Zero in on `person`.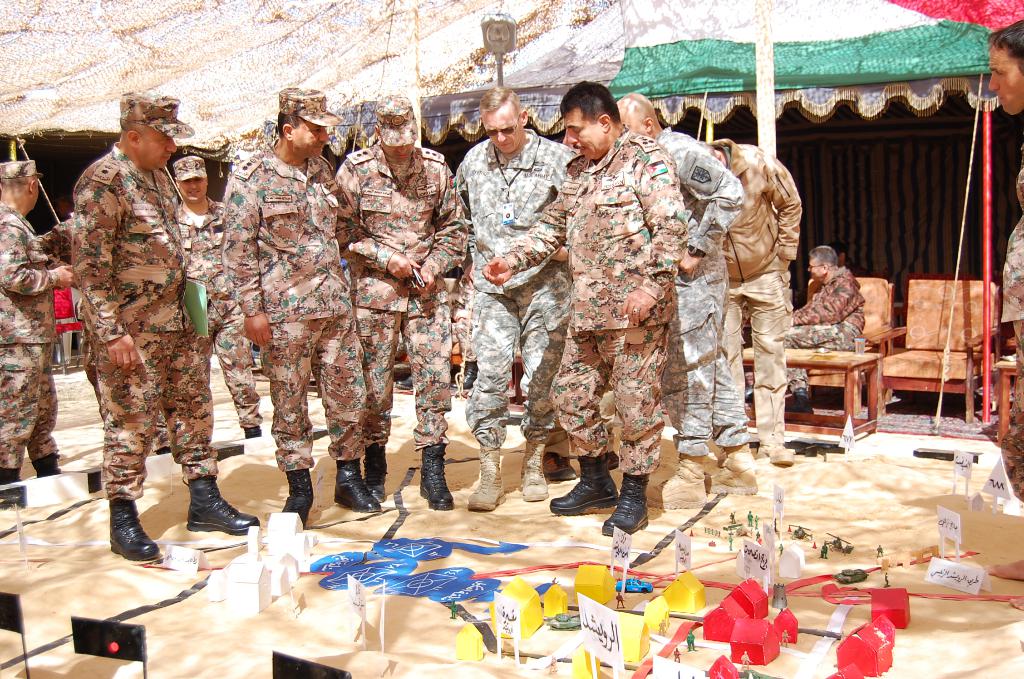
Zeroed in: <region>470, 68, 687, 551</region>.
